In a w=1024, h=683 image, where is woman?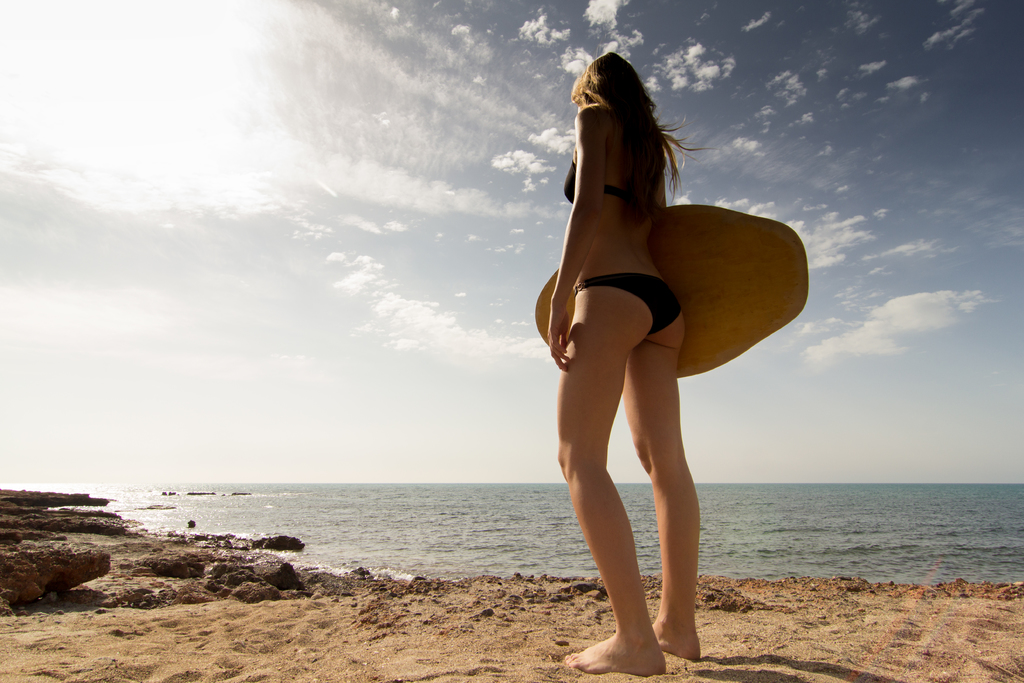
<box>541,42,750,670</box>.
